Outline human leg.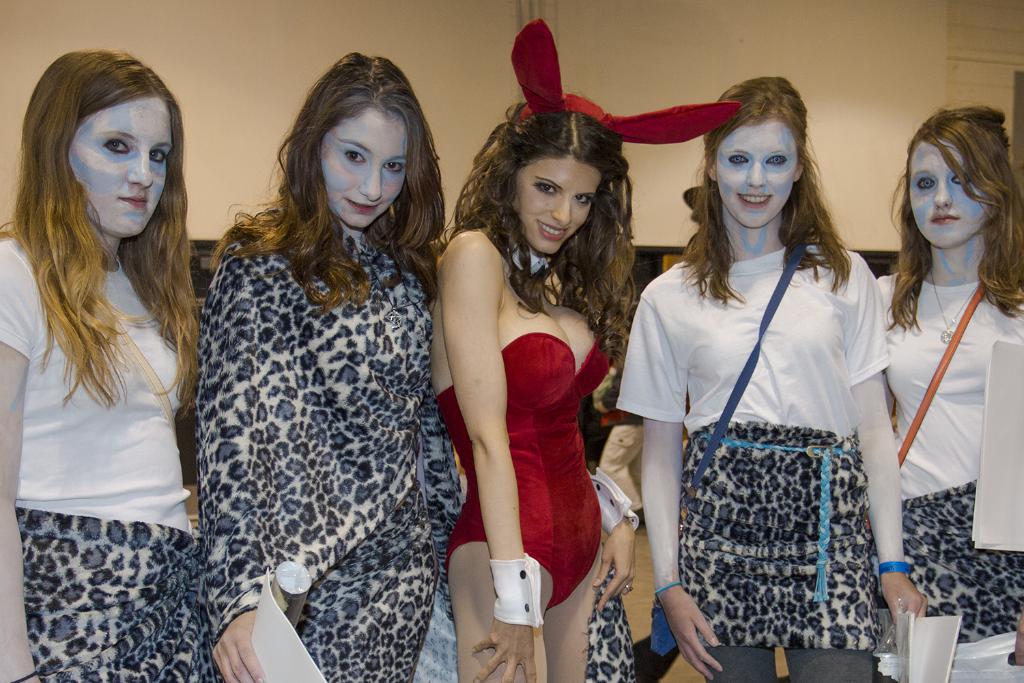
Outline: box=[545, 549, 593, 682].
